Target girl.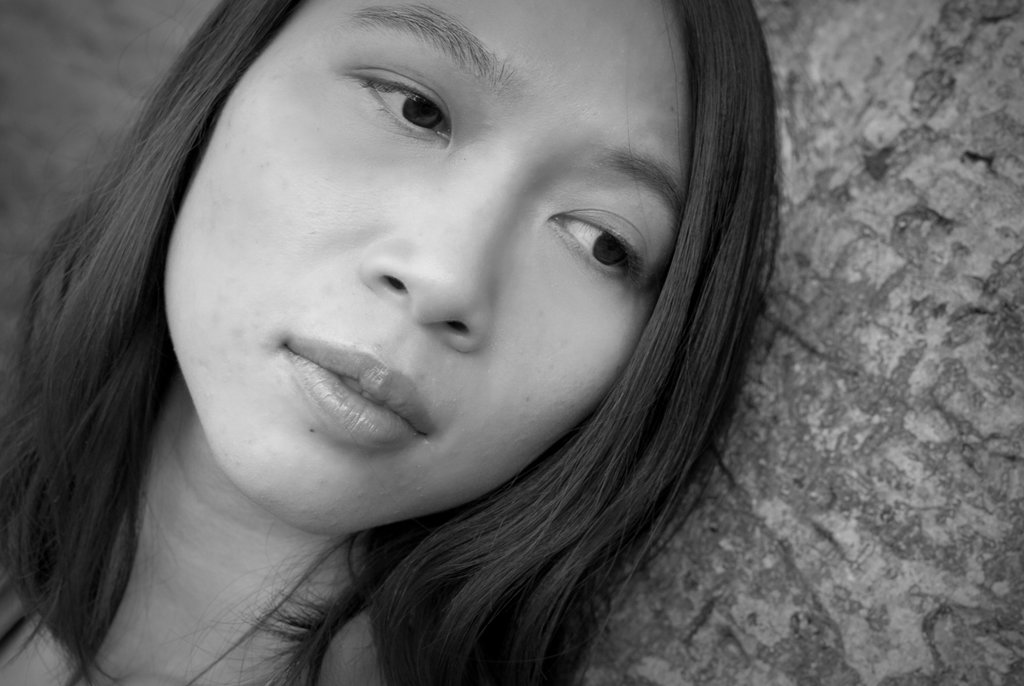
Target region: Rect(0, 0, 789, 685).
